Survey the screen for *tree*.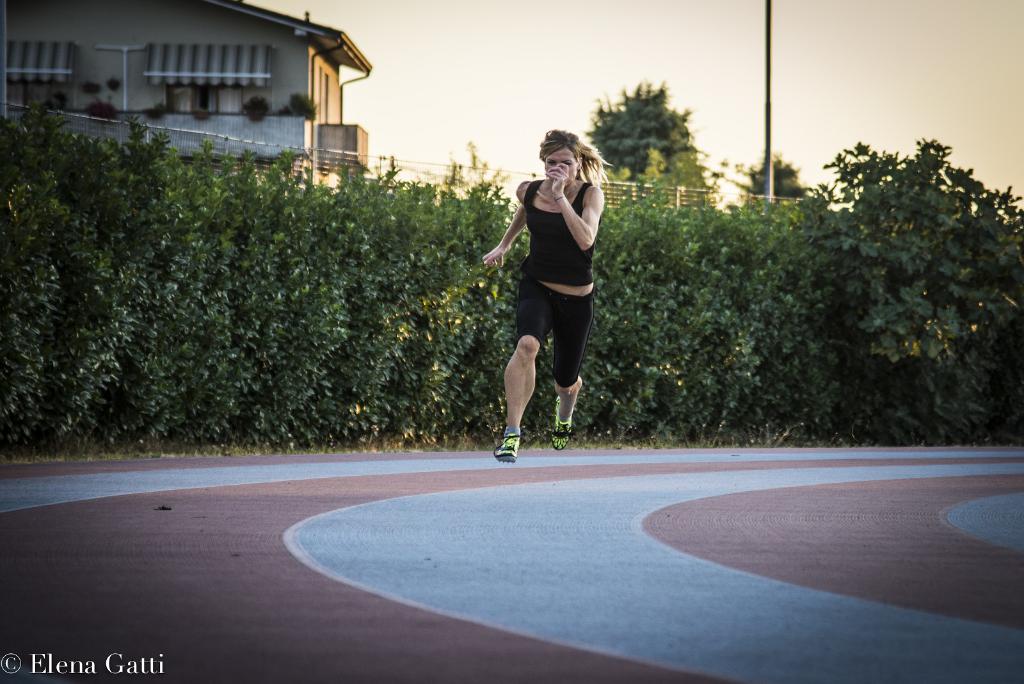
Survey found: BBox(57, 97, 205, 441).
